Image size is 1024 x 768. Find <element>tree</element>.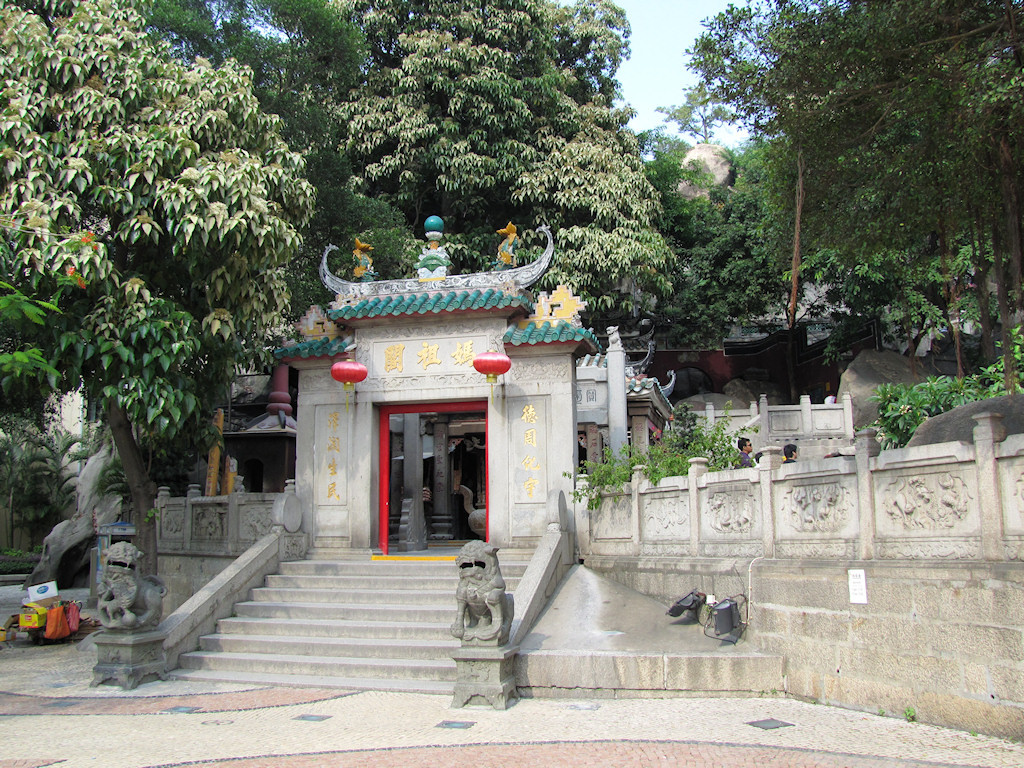
[21, 68, 299, 582].
